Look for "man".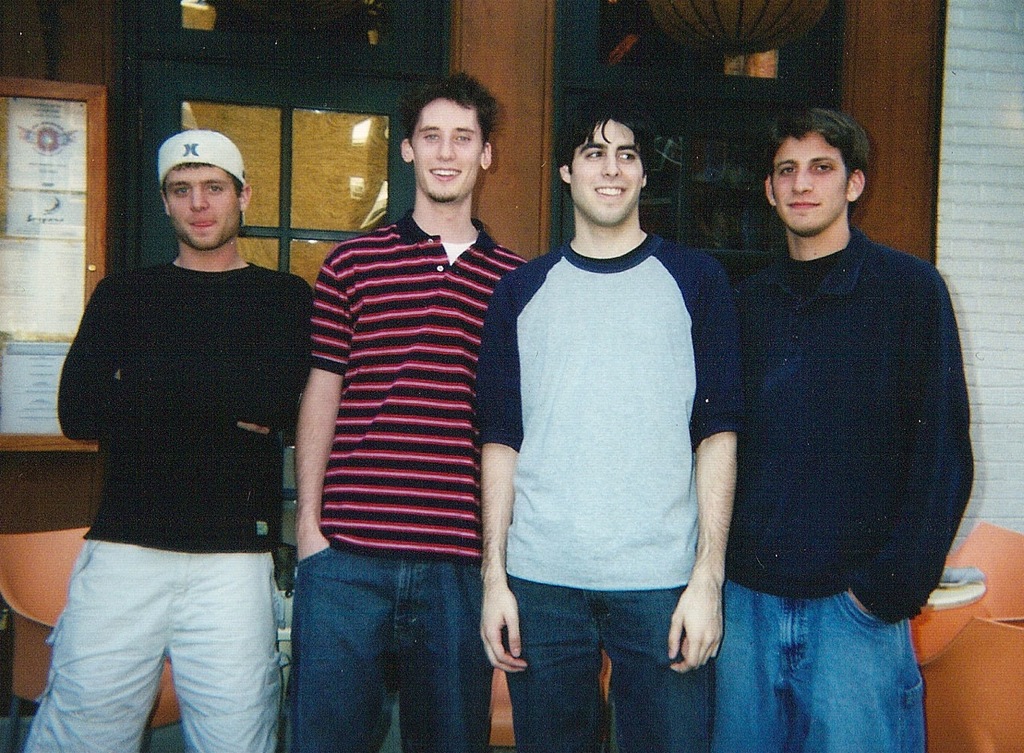
Found: x1=291, y1=71, x2=530, y2=752.
